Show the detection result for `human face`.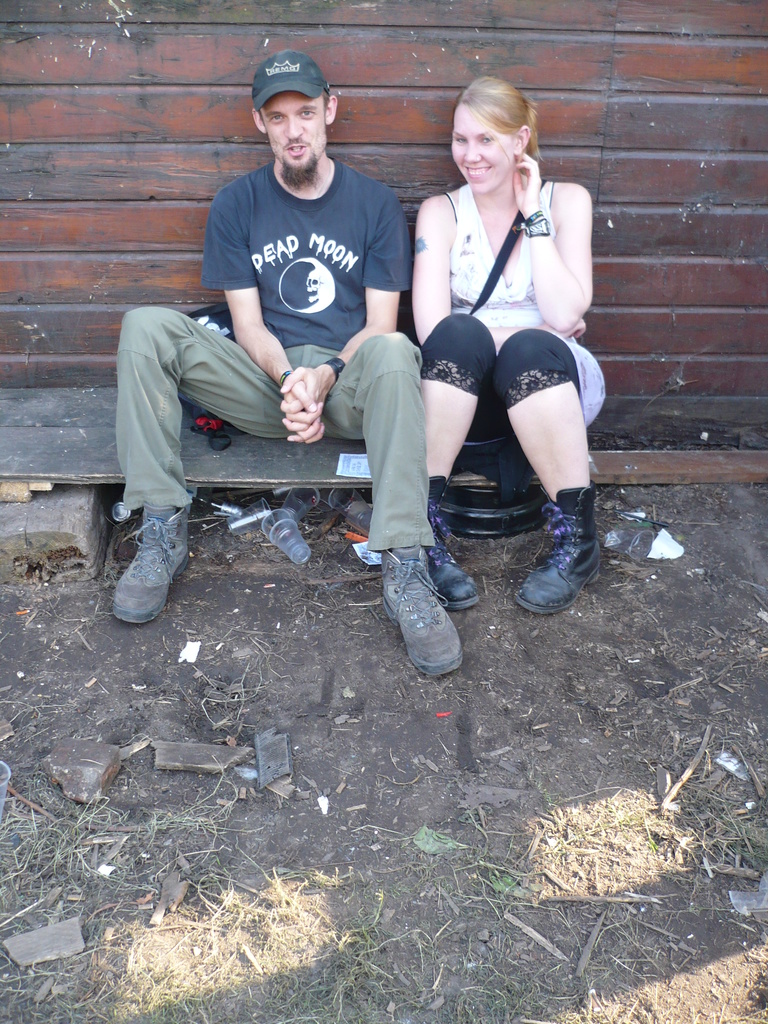
rect(448, 106, 515, 196).
